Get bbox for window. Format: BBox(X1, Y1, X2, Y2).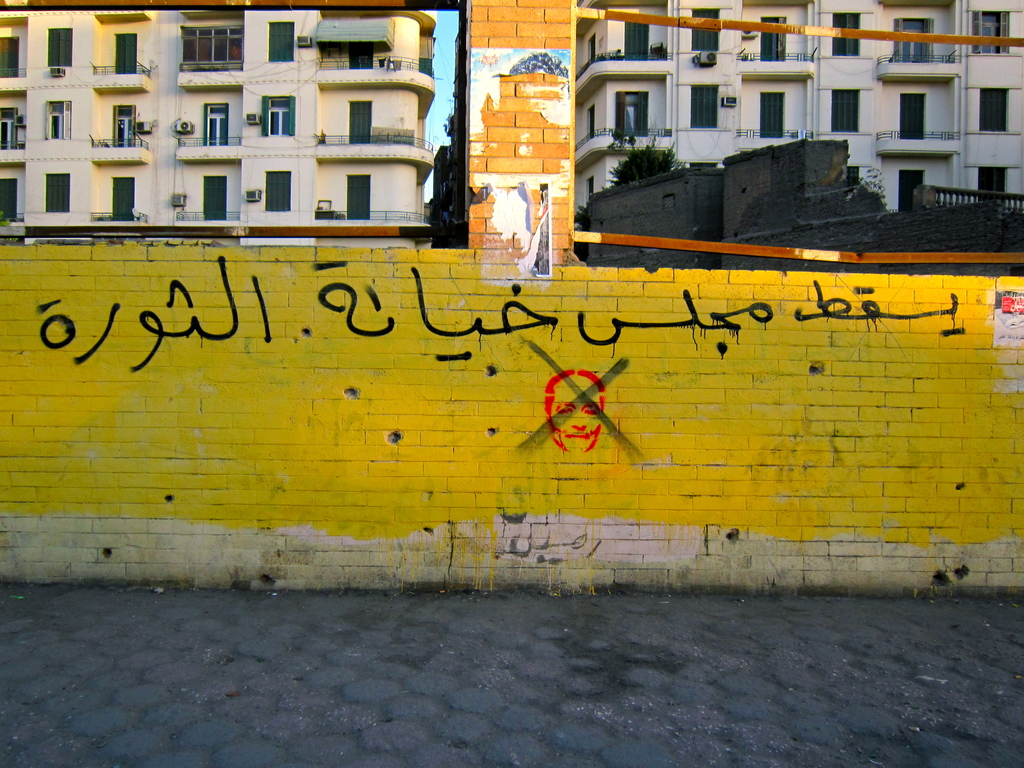
BBox(977, 167, 1010, 198).
